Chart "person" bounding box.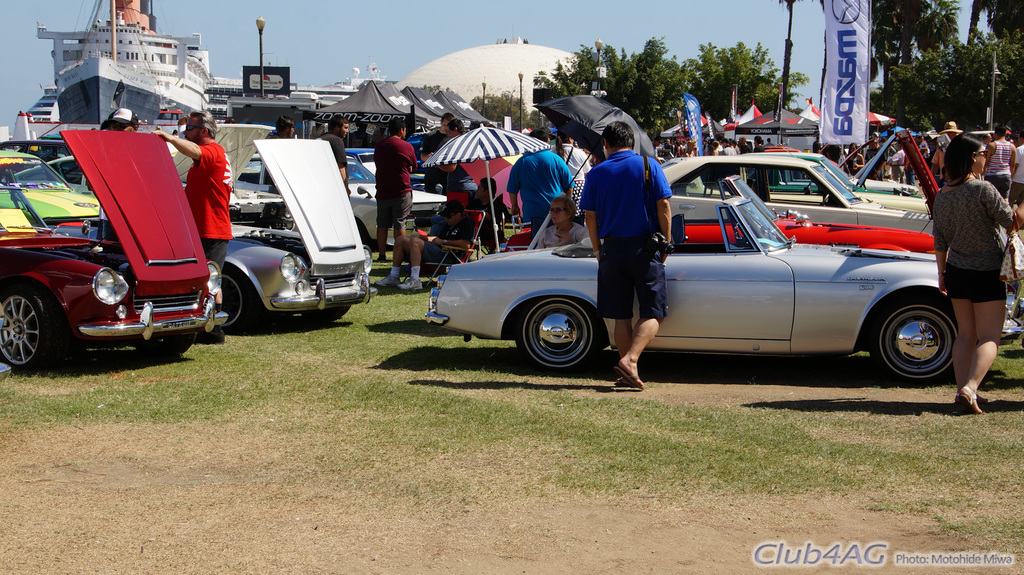
Charted: <bbox>372, 115, 417, 261</bbox>.
